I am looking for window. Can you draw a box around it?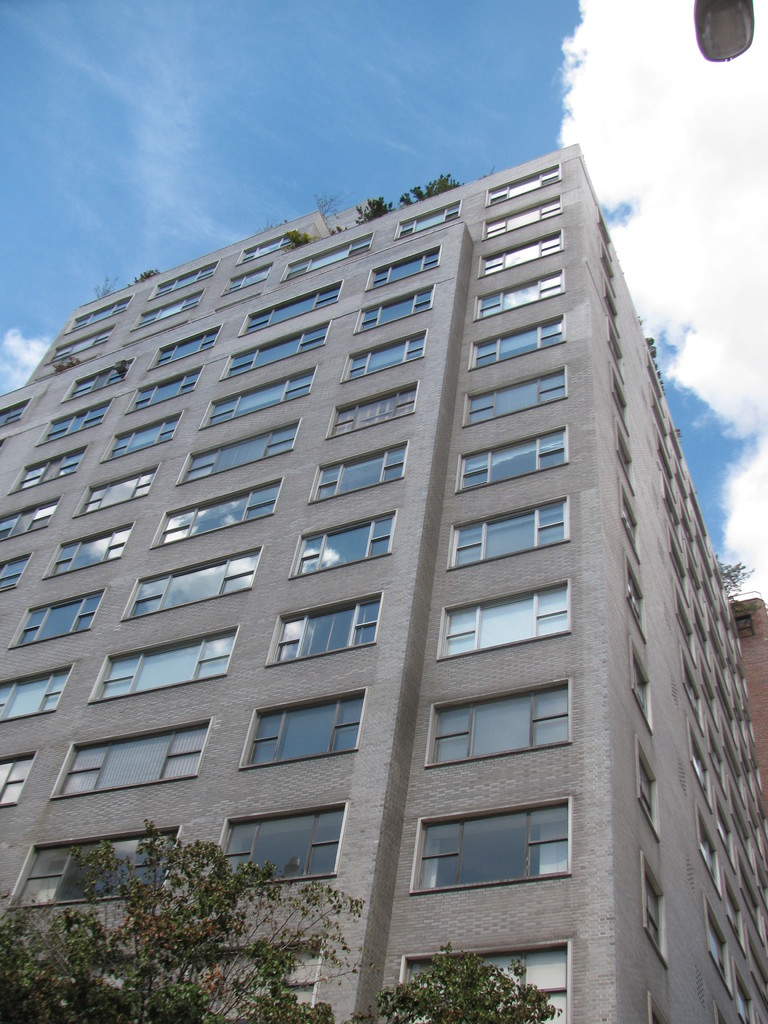
Sure, the bounding box is crop(648, 999, 665, 1023).
